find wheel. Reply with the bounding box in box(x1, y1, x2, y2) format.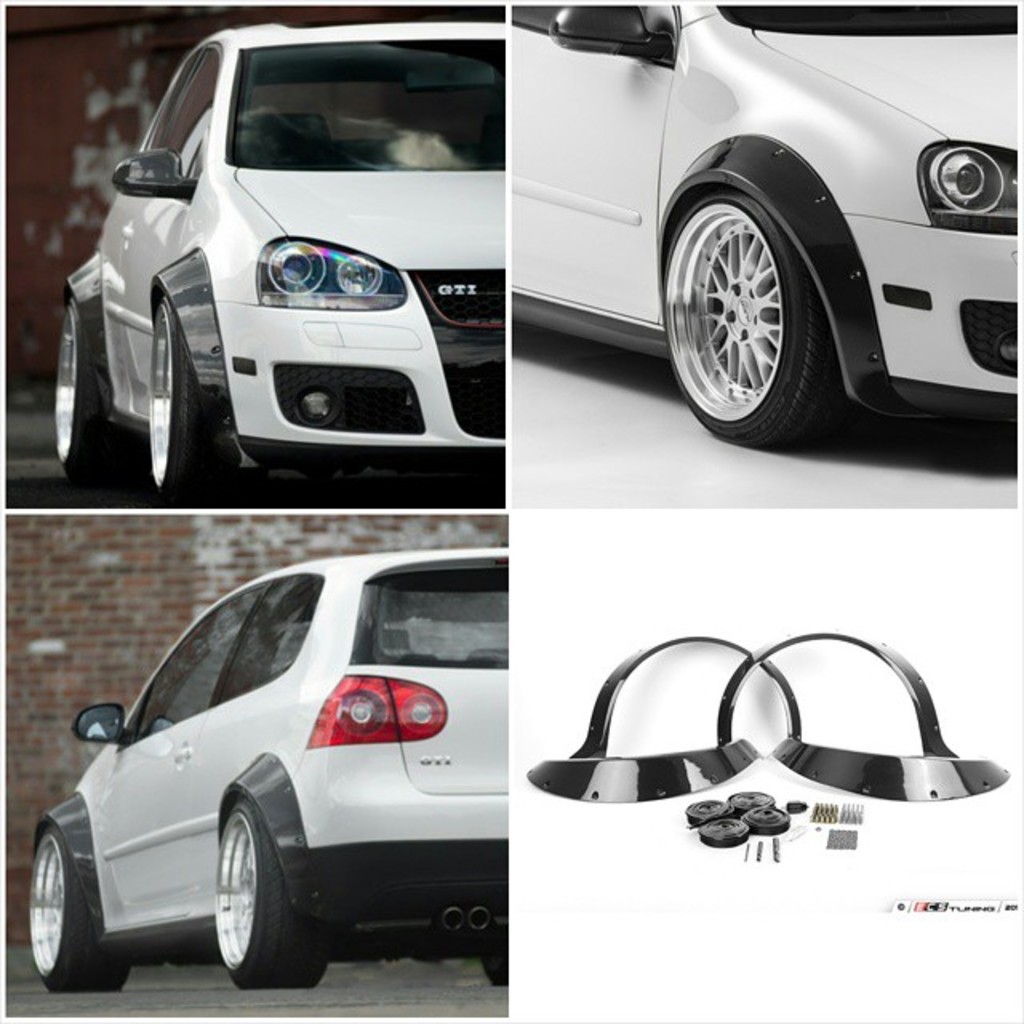
box(26, 821, 134, 998).
